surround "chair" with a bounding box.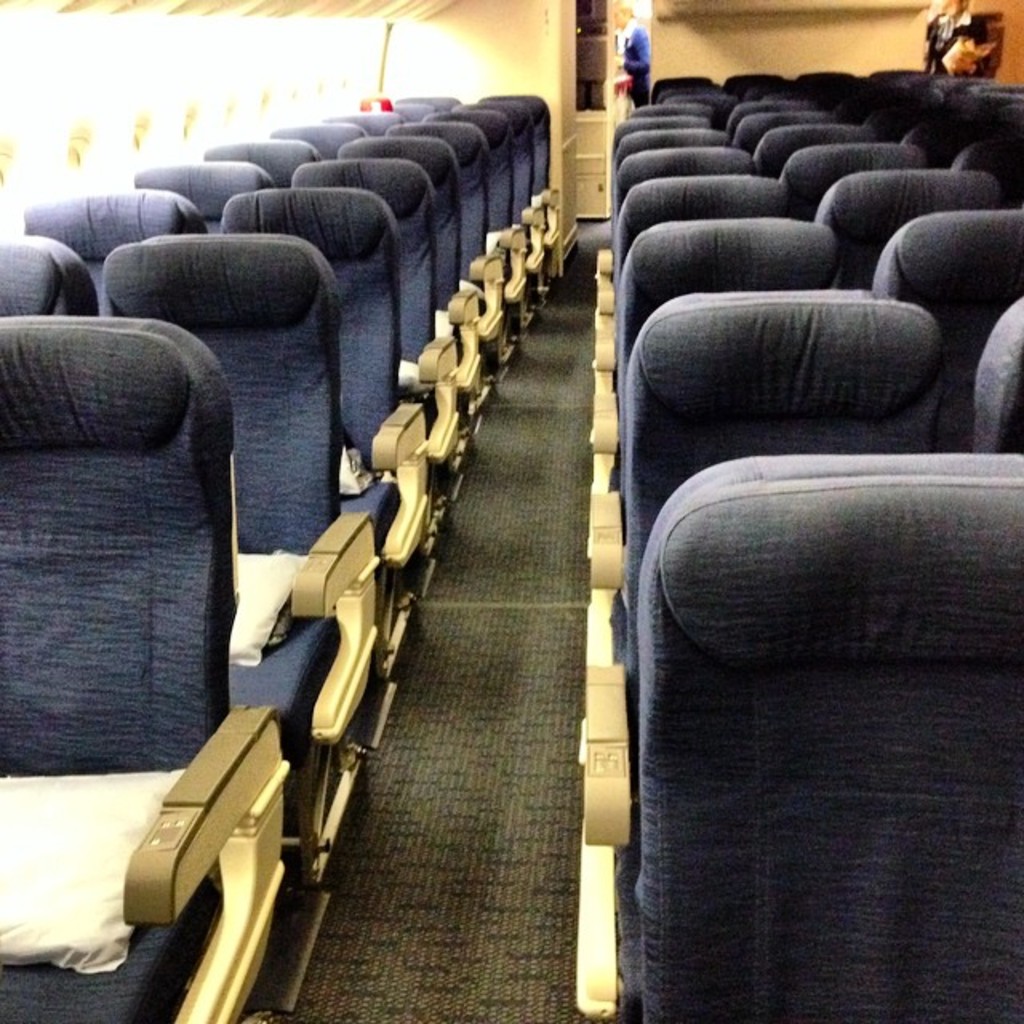
[597, 214, 846, 373].
